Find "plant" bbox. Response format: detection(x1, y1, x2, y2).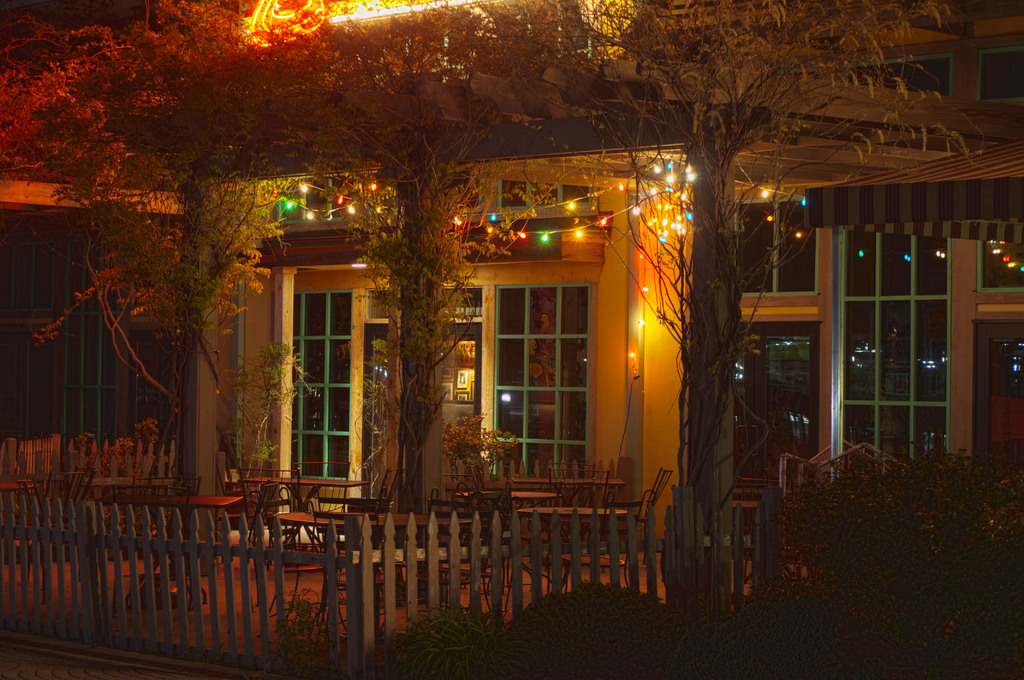
detection(649, 211, 775, 609).
